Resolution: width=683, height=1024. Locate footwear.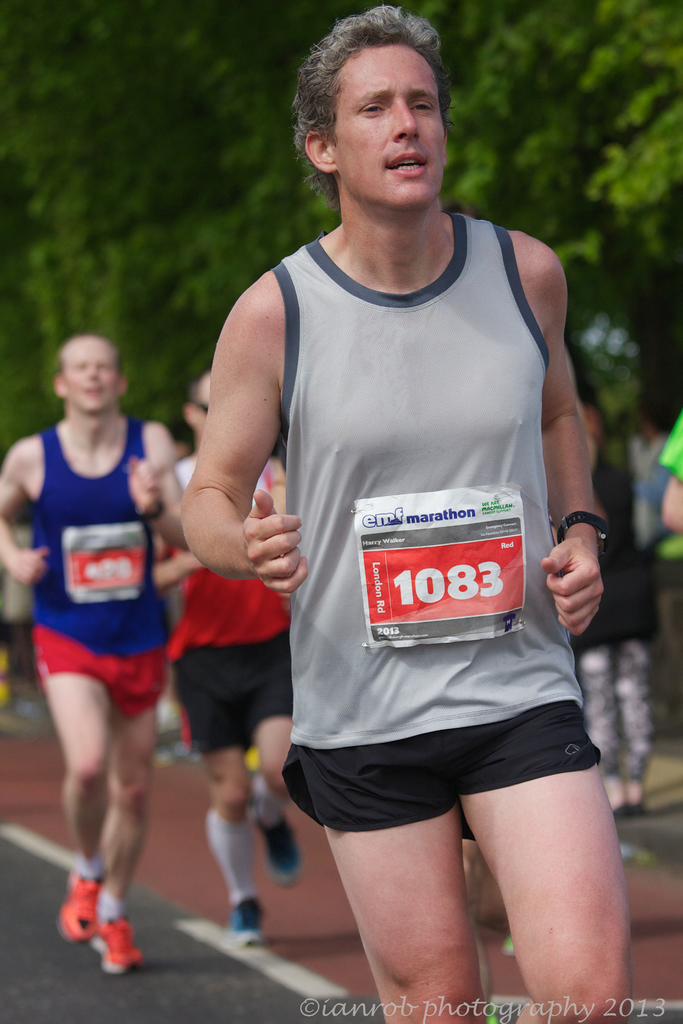
pyautogui.locateOnScreen(229, 896, 264, 945).
